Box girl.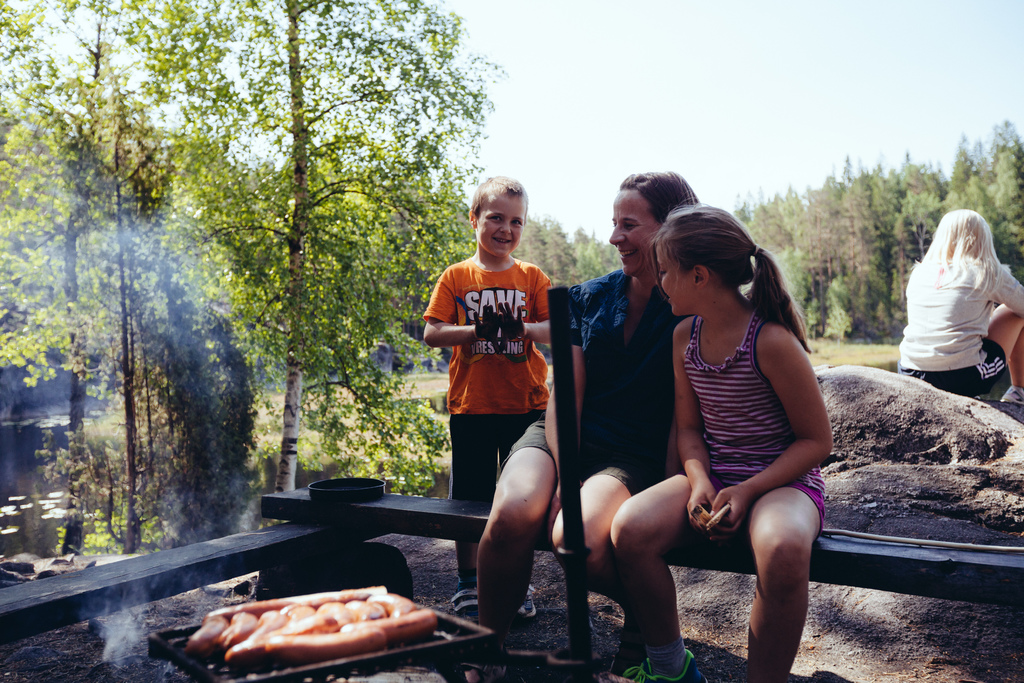
l=484, t=163, r=696, b=662.
